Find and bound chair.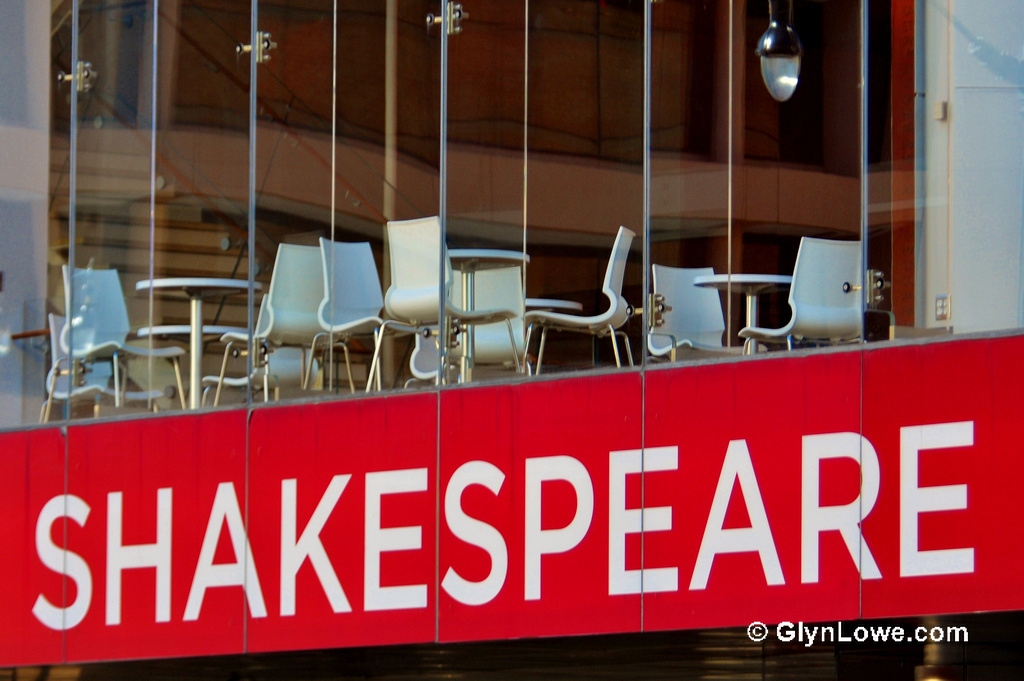
Bound: 219, 237, 337, 410.
